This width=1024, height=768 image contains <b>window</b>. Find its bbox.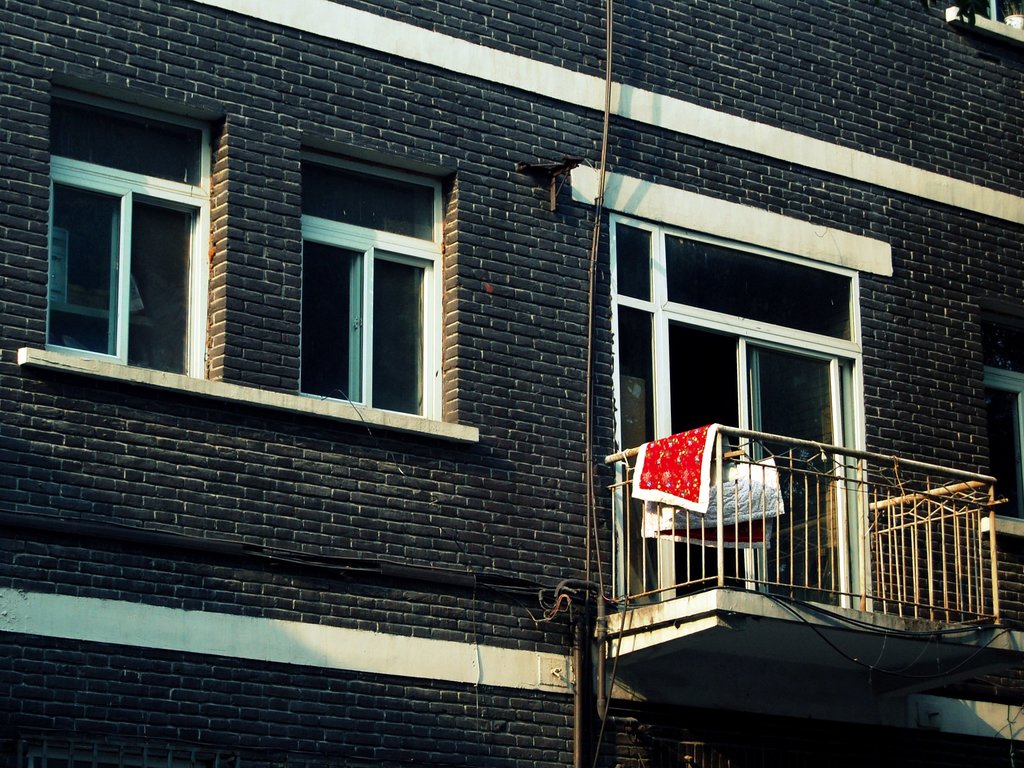
box=[620, 214, 872, 600].
